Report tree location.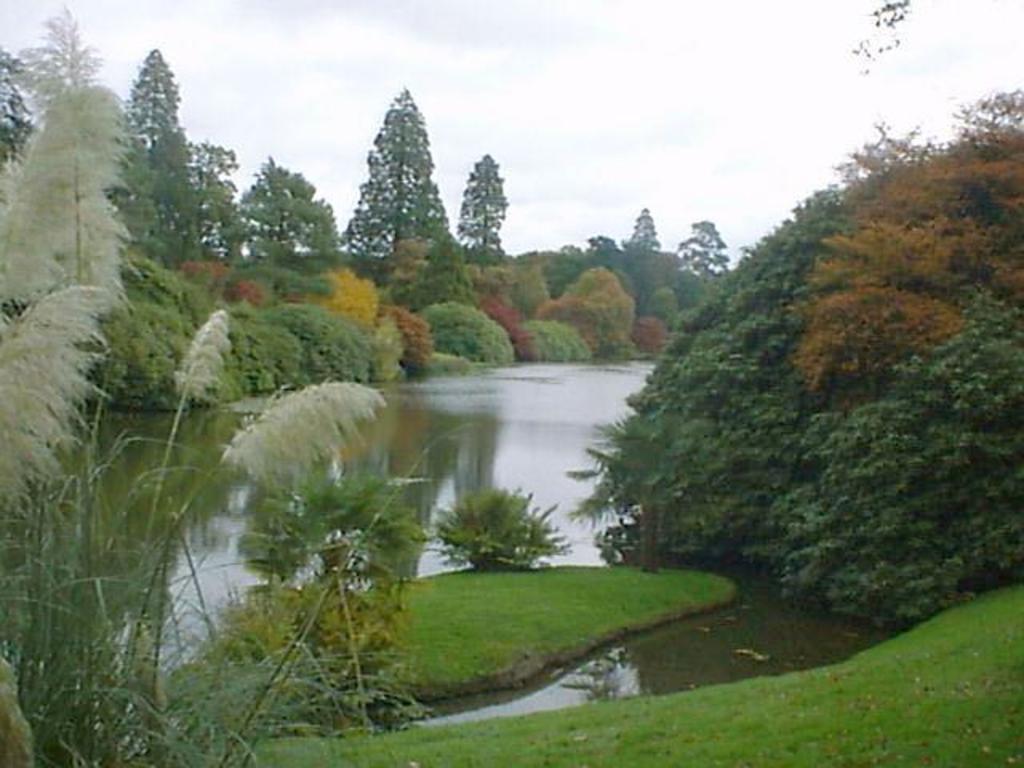
Report: (243,157,352,272).
